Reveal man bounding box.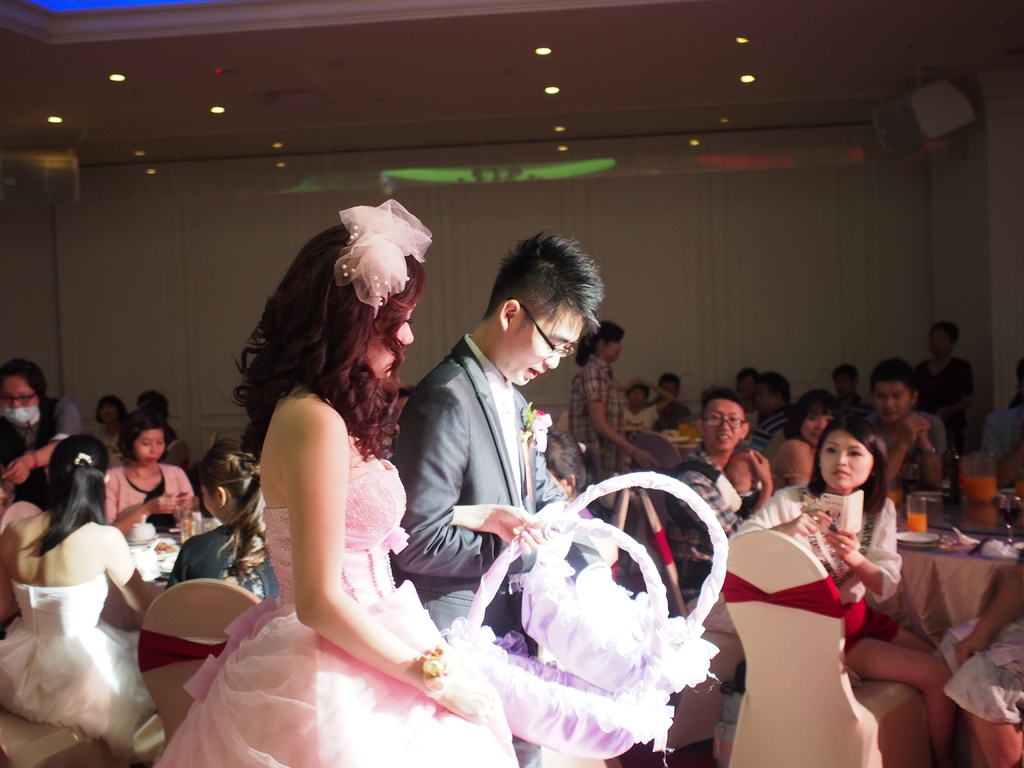
Revealed: <region>667, 381, 772, 561</region>.
